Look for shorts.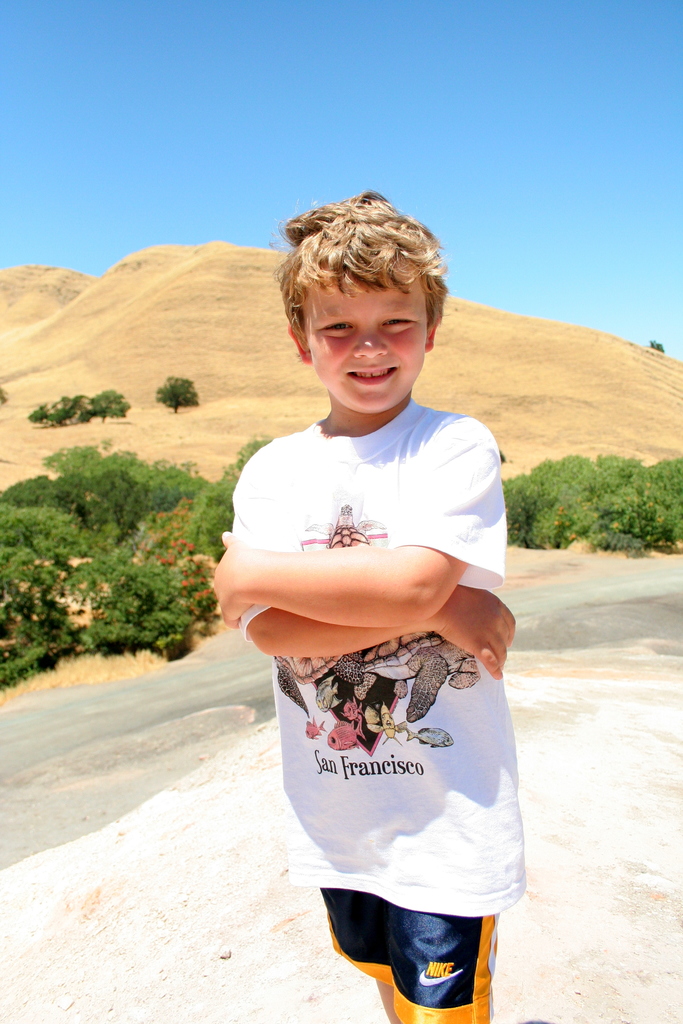
Found: left=318, top=888, right=499, bottom=1023.
